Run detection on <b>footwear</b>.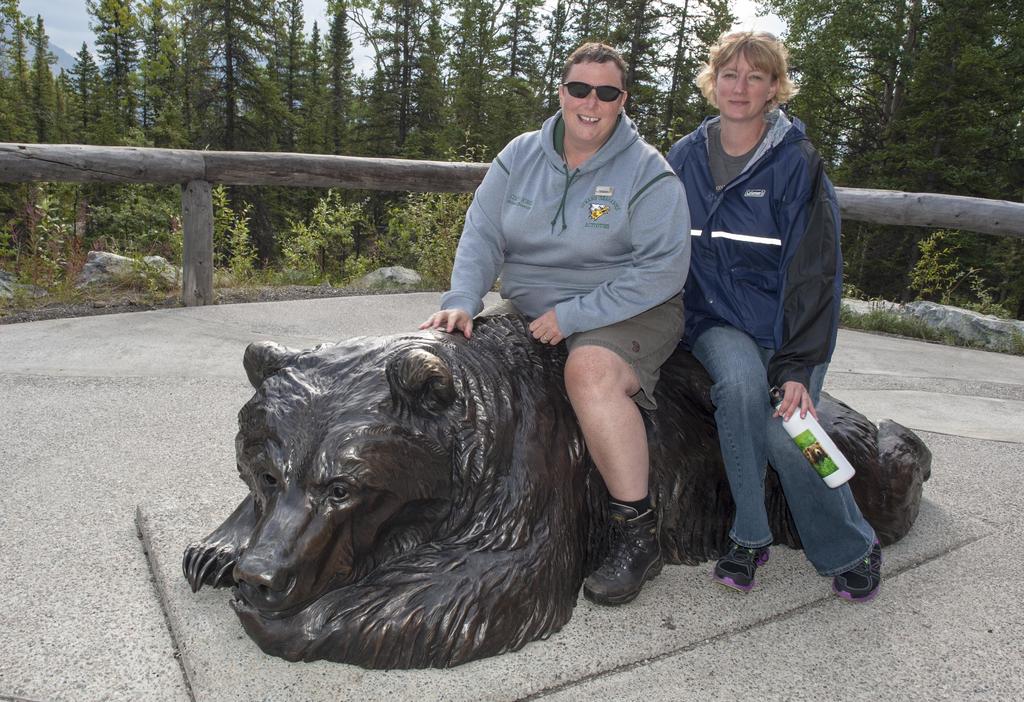
Result: x1=832, y1=541, x2=884, y2=601.
